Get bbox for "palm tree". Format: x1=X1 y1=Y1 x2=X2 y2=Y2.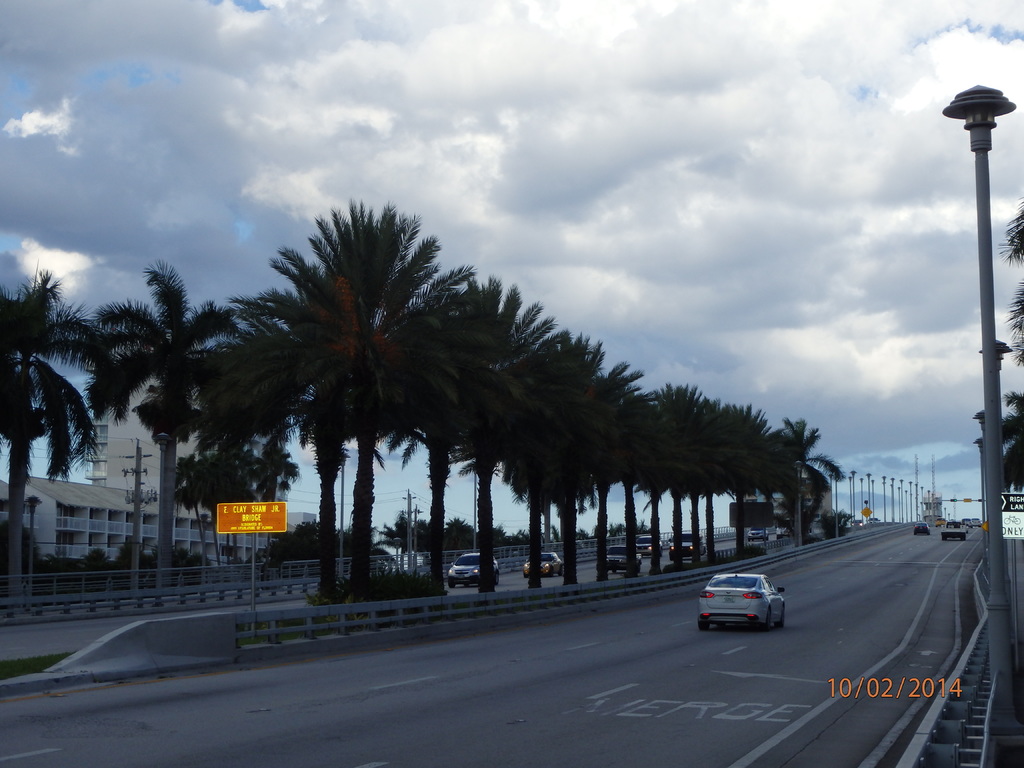
x1=413 y1=269 x2=550 y2=586.
